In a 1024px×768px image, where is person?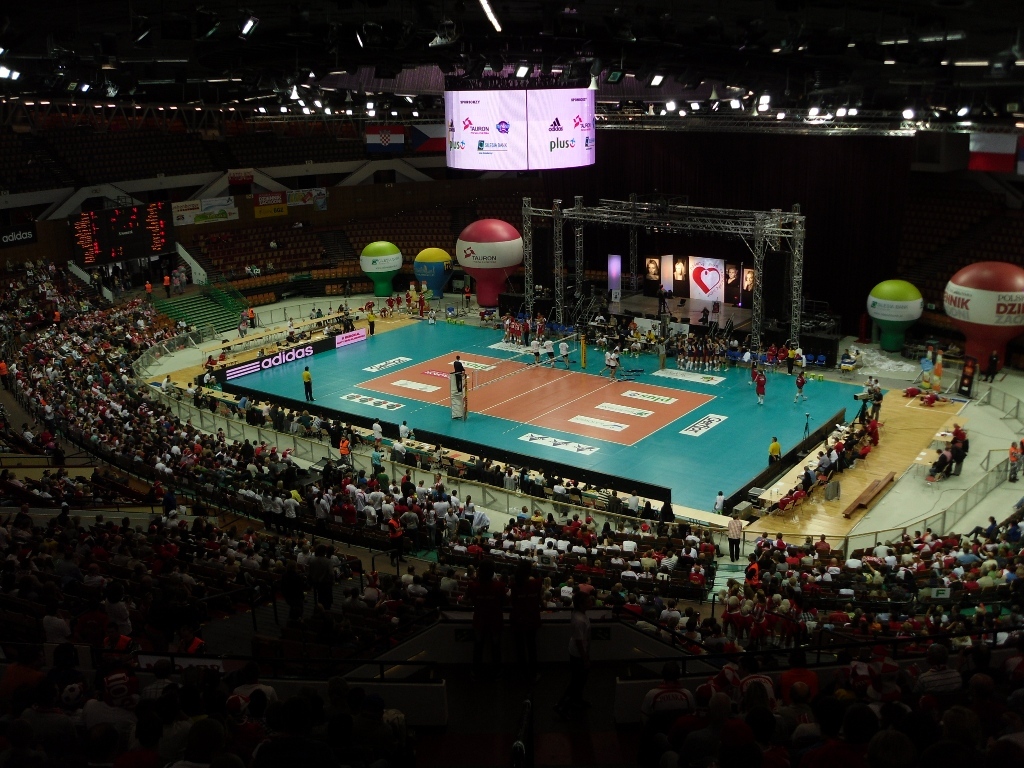
632 323 636 332.
